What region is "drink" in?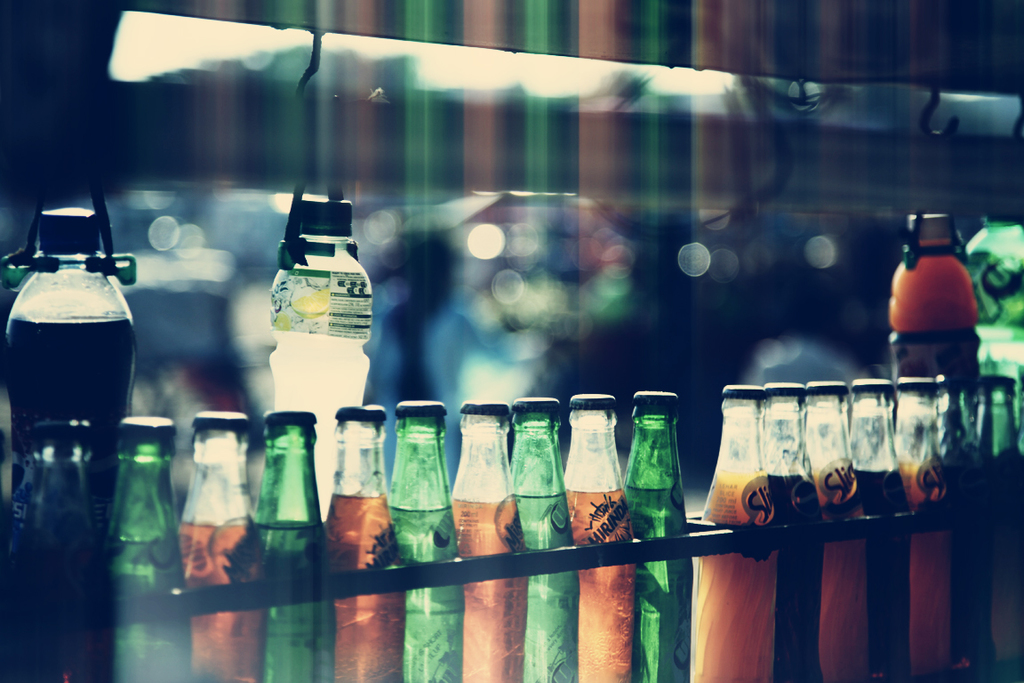
bbox=[270, 197, 372, 514].
